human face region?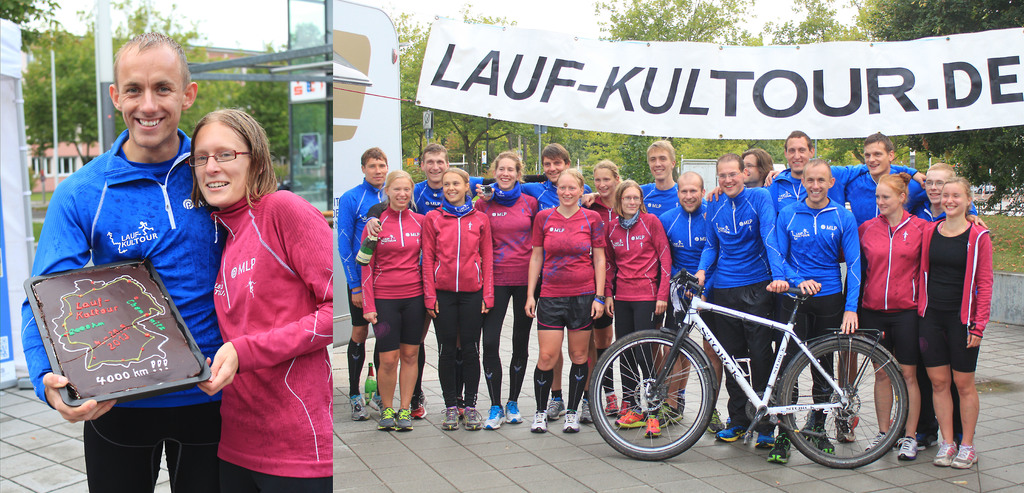
192:122:250:205
